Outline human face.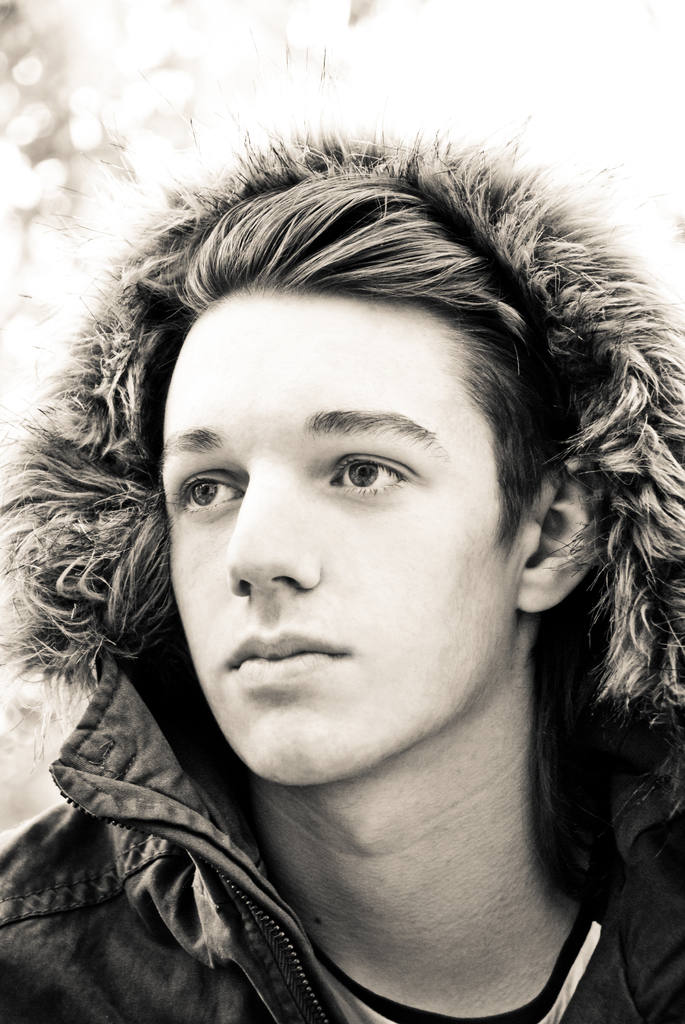
Outline: 162 290 521 785.
